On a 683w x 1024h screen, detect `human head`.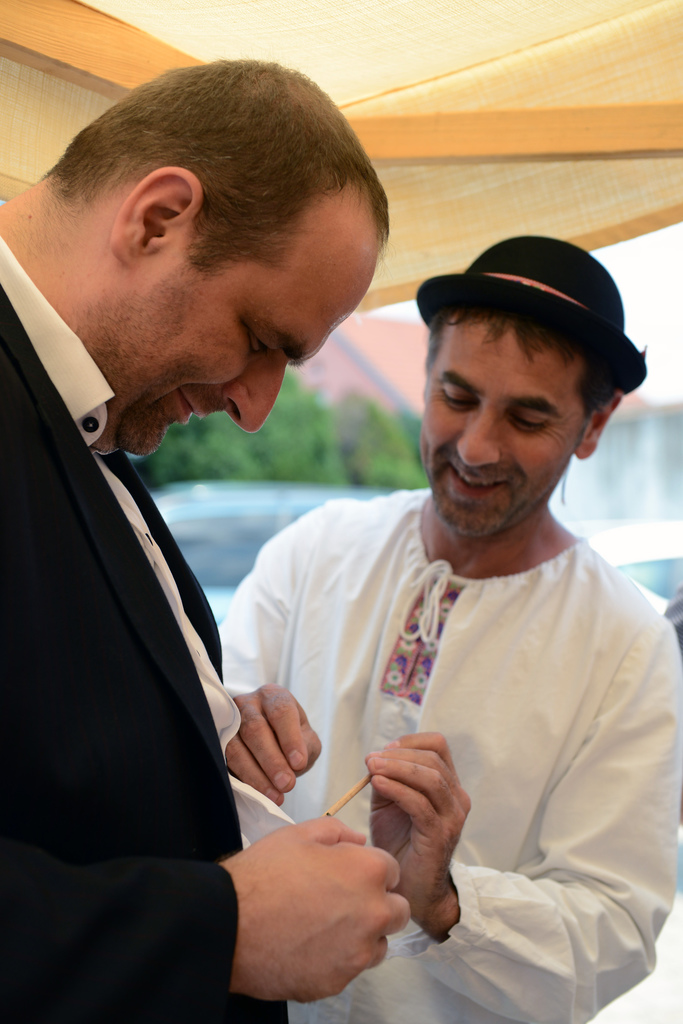
405 232 648 555.
